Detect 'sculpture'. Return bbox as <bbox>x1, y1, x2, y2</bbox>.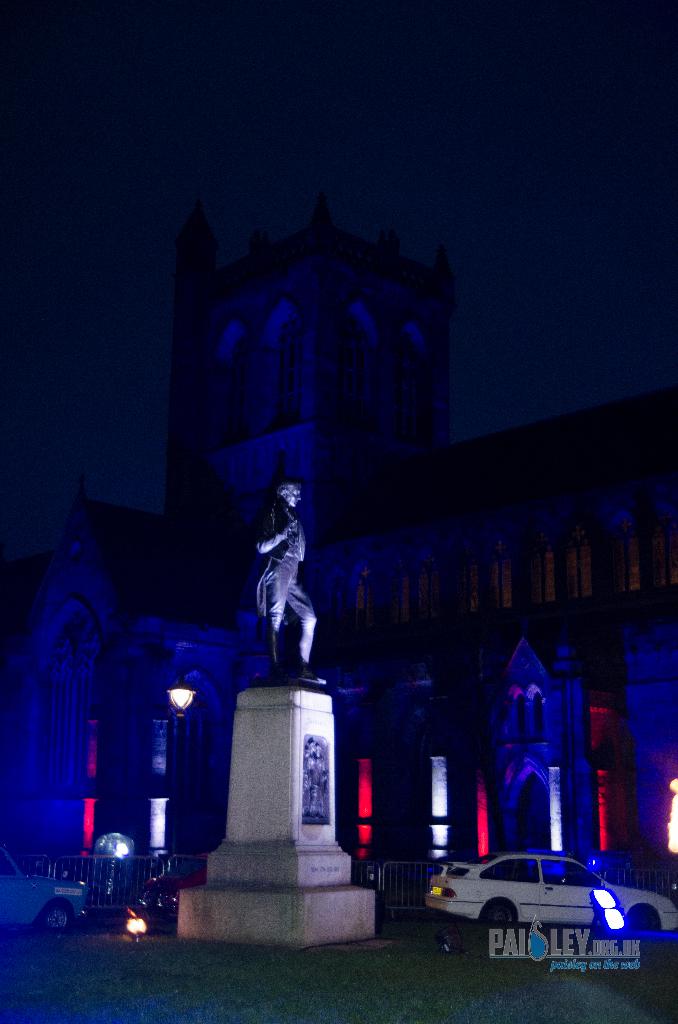
<bbox>247, 479, 329, 698</bbox>.
